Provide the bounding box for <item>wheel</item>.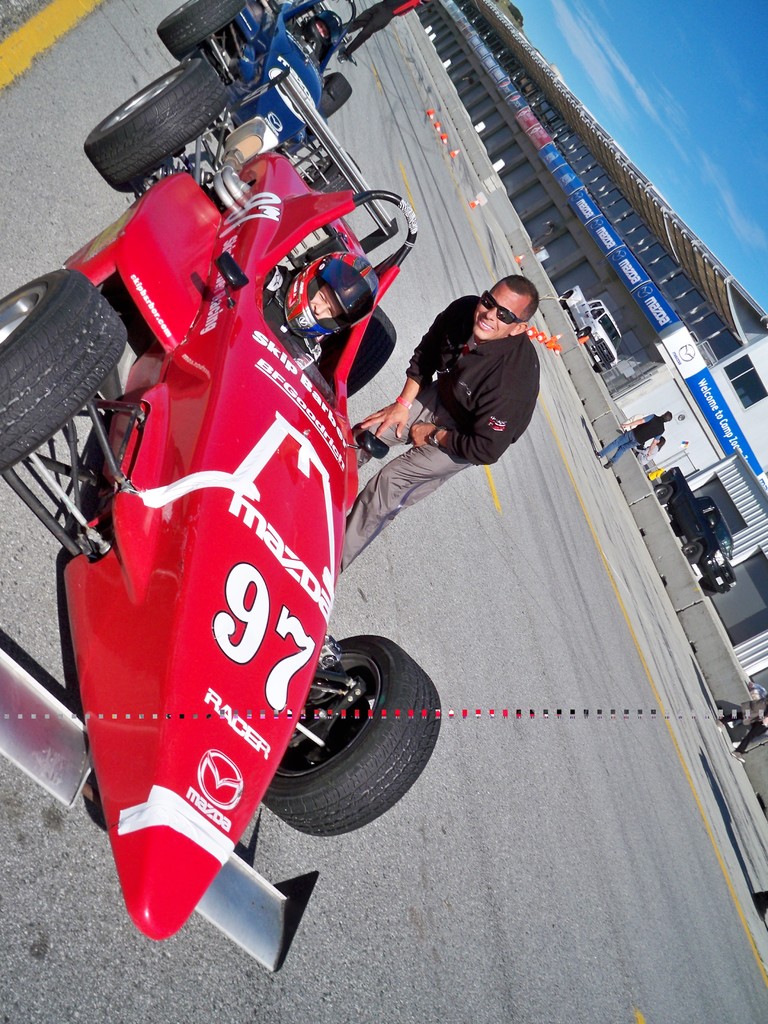
[164,0,245,53].
